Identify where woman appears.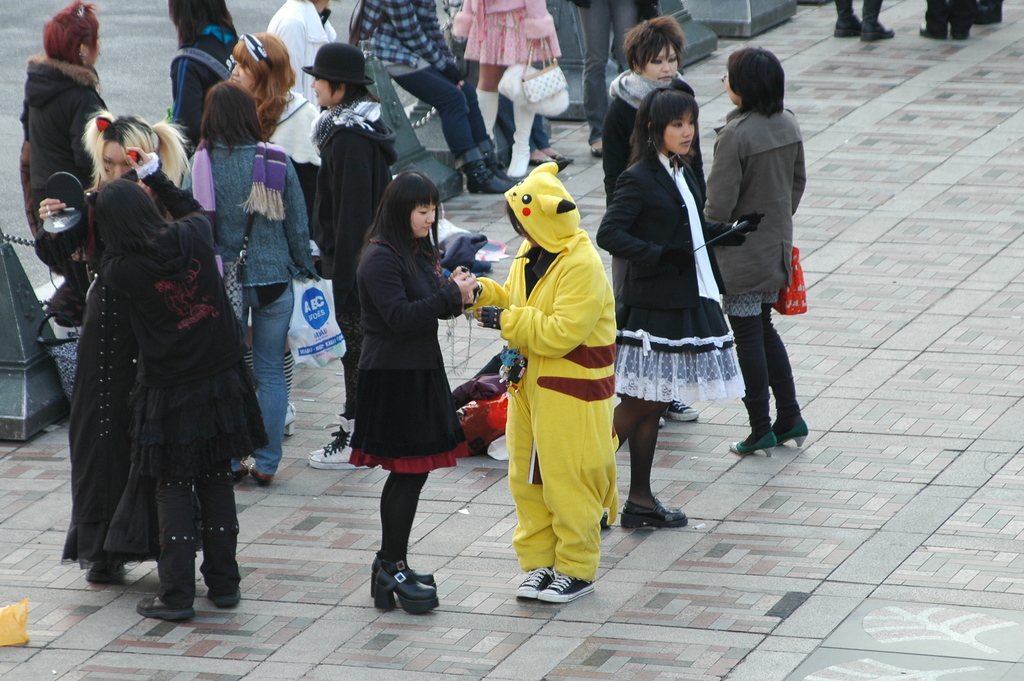
Appears at (166, 0, 237, 160).
